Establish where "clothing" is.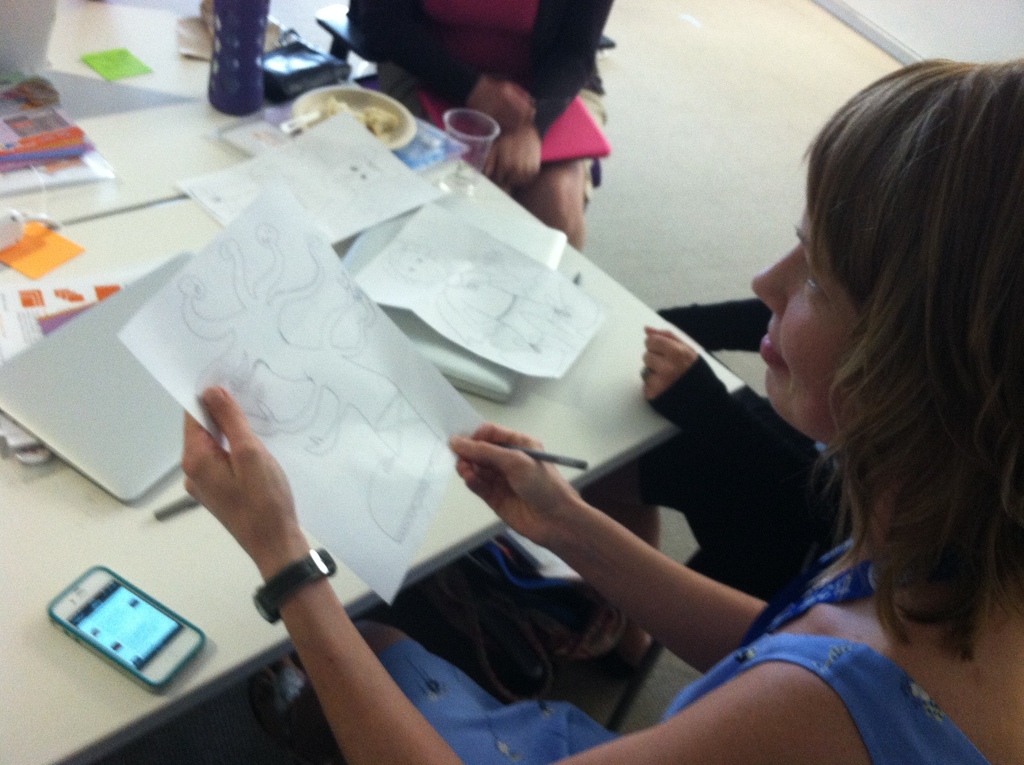
Established at rect(348, 0, 616, 207).
